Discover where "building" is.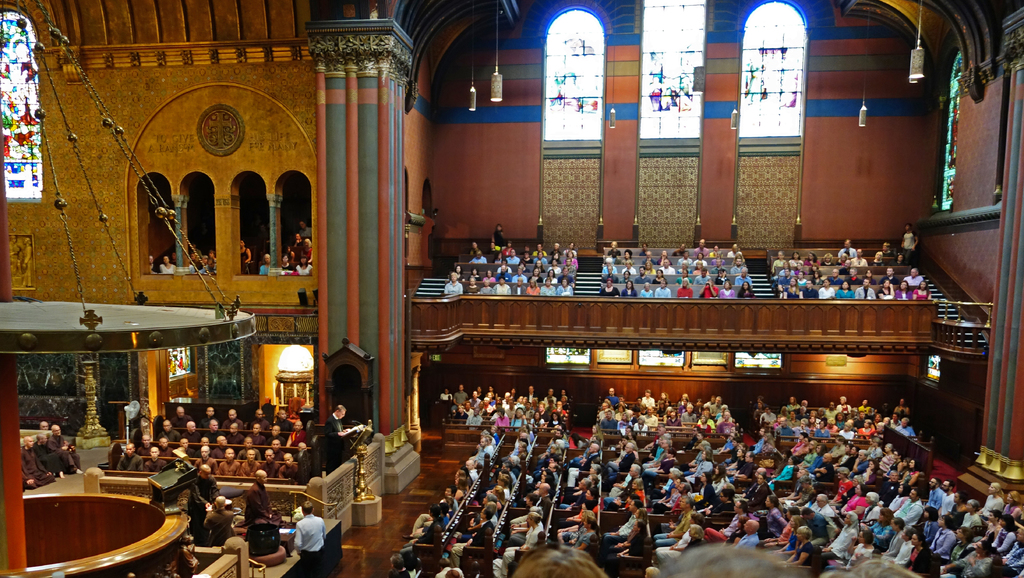
Discovered at left=0, top=0, right=1023, bottom=577.
